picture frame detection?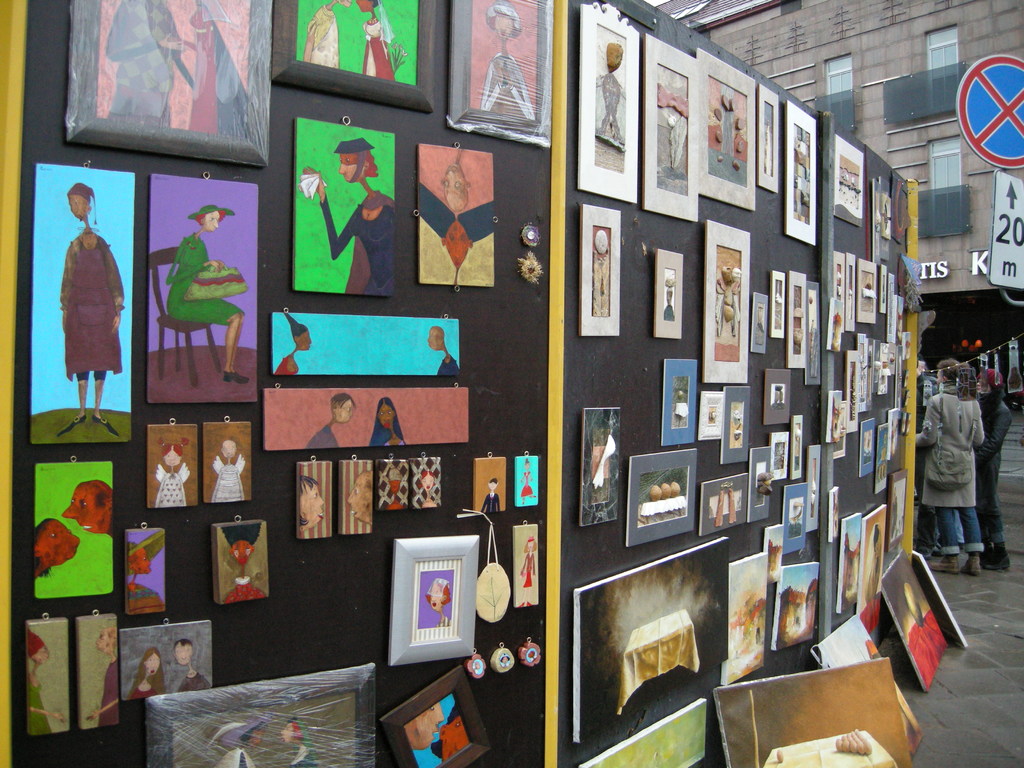
755, 85, 783, 193
